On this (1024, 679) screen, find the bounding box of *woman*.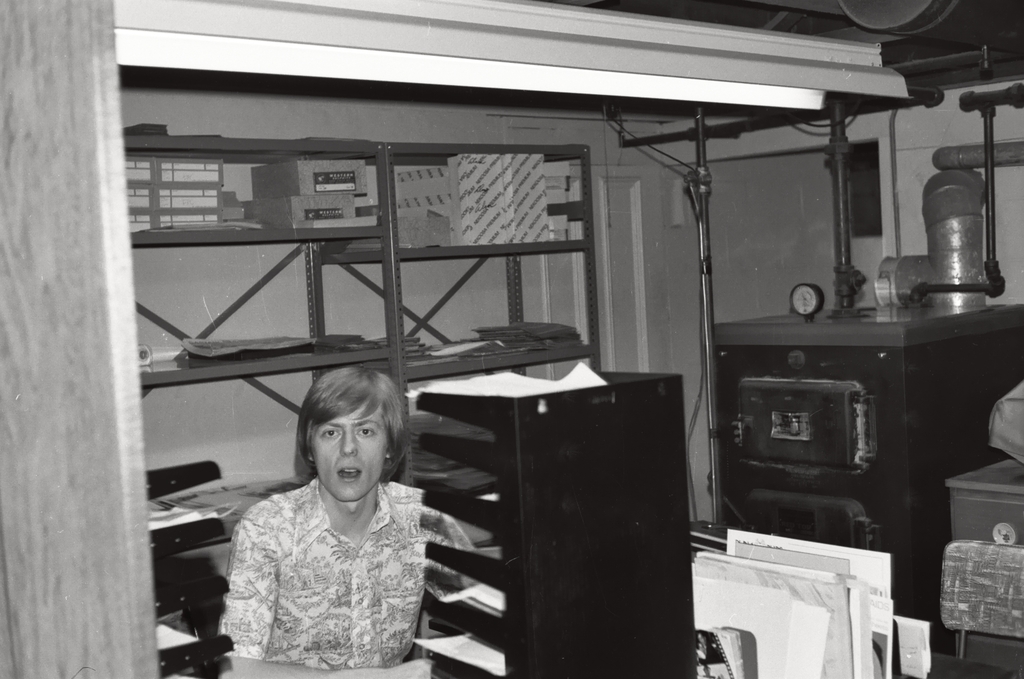
Bounding box: crop(222, 361, 448, 678).
